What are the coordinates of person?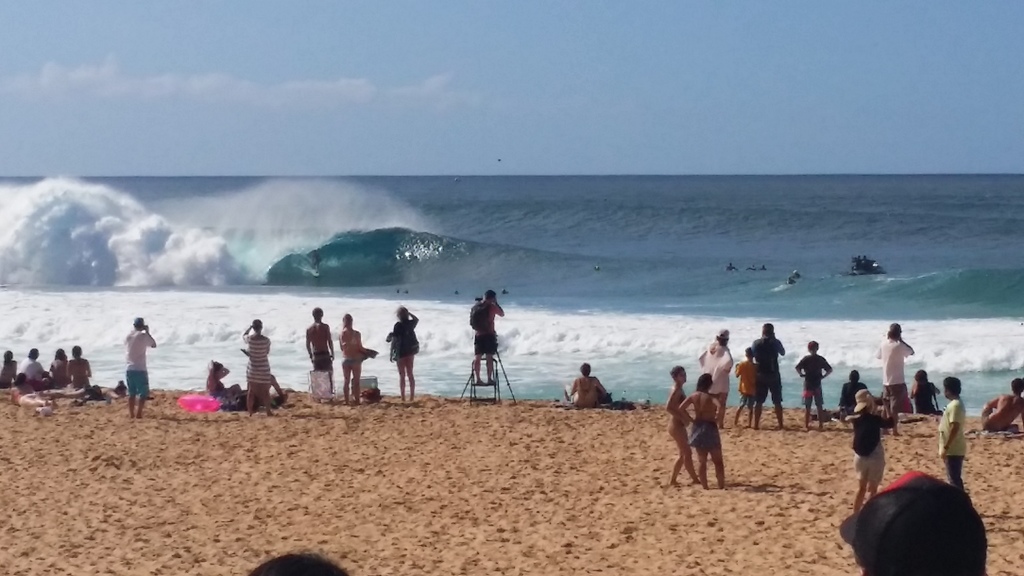
locate(127, 316, 158, 414).
